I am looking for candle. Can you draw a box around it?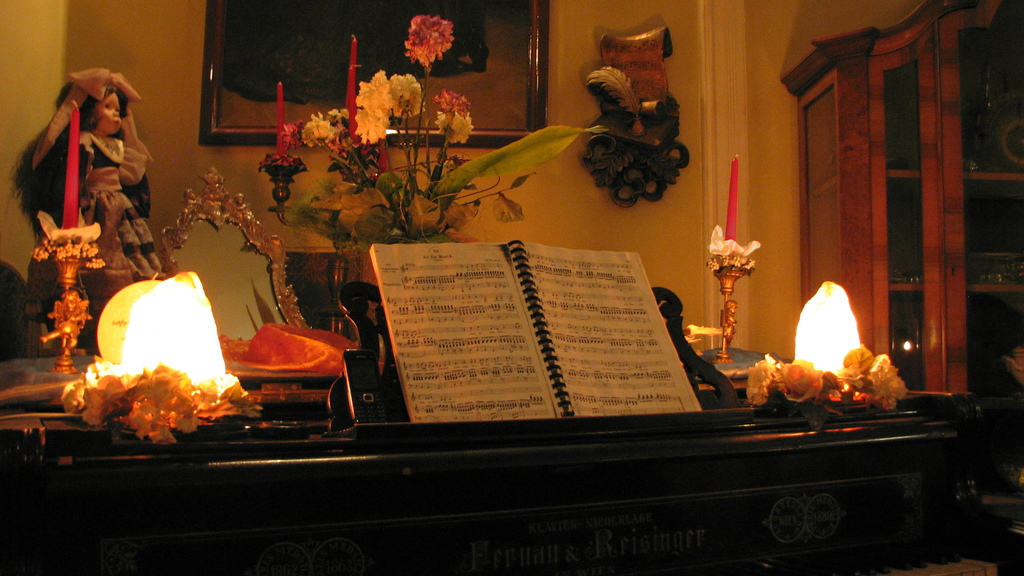
Sure, the bounding box is left=279, top=79, right=284, bottom=154.
